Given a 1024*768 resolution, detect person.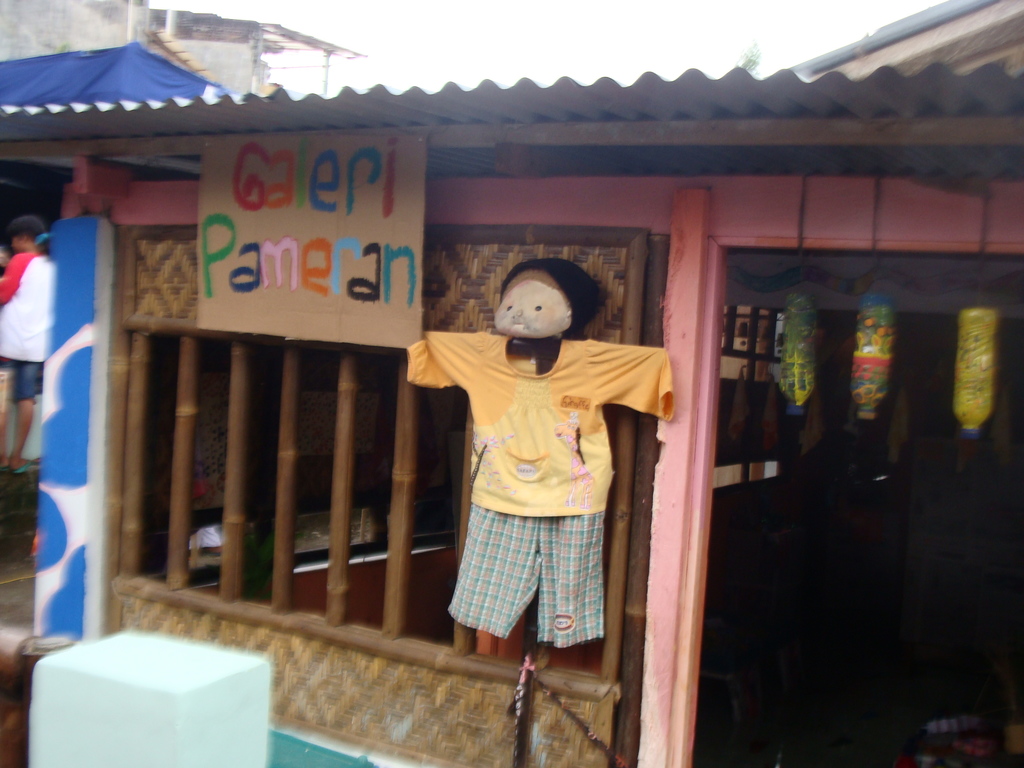
[413, 264, 677, 655].
